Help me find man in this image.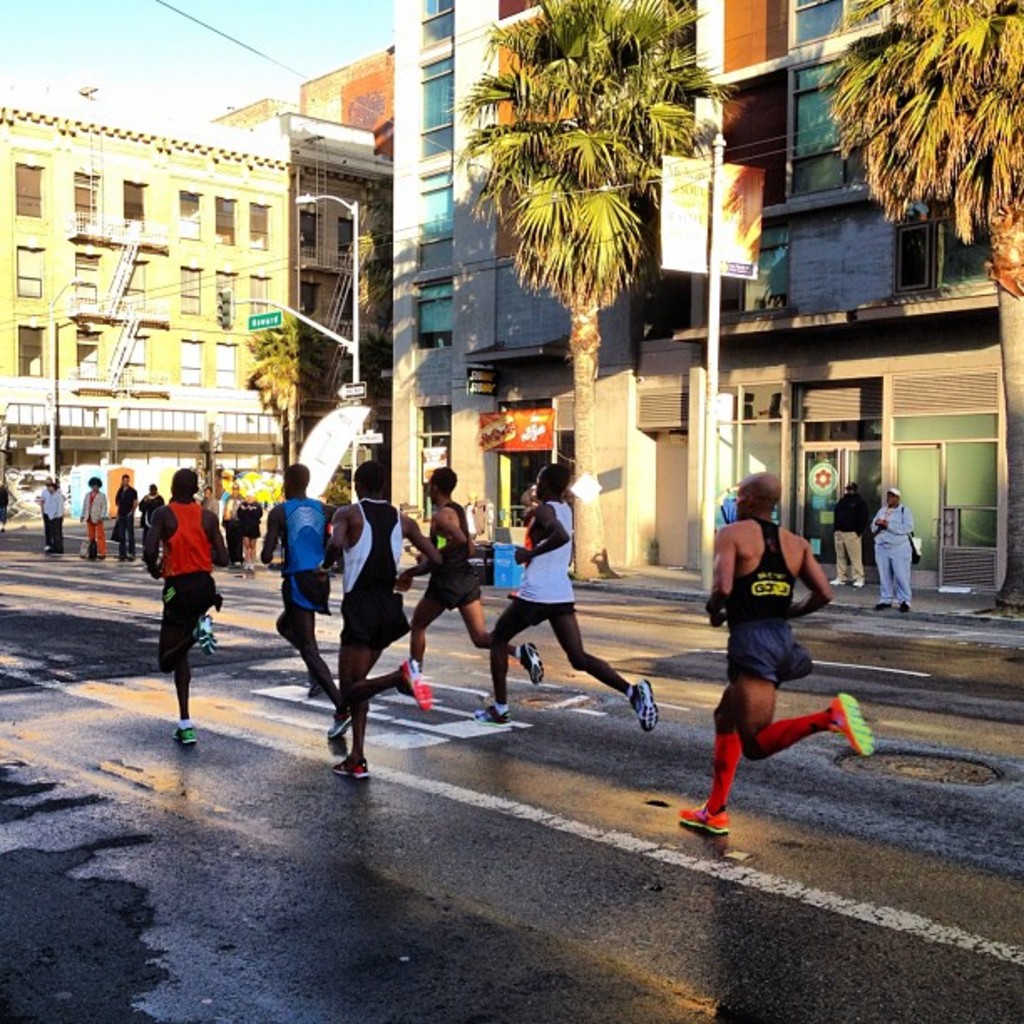
Found it: [left=318, top=460, right=443, bottom=781].
